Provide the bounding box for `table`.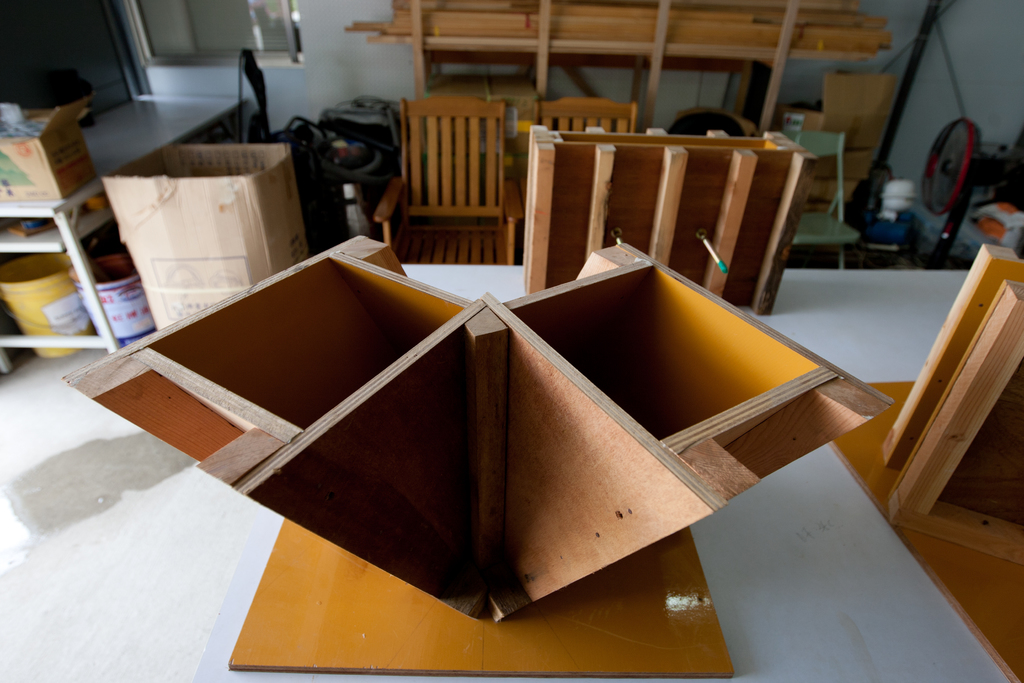
x1=0 y1=264 x2=1023 y2=682.
